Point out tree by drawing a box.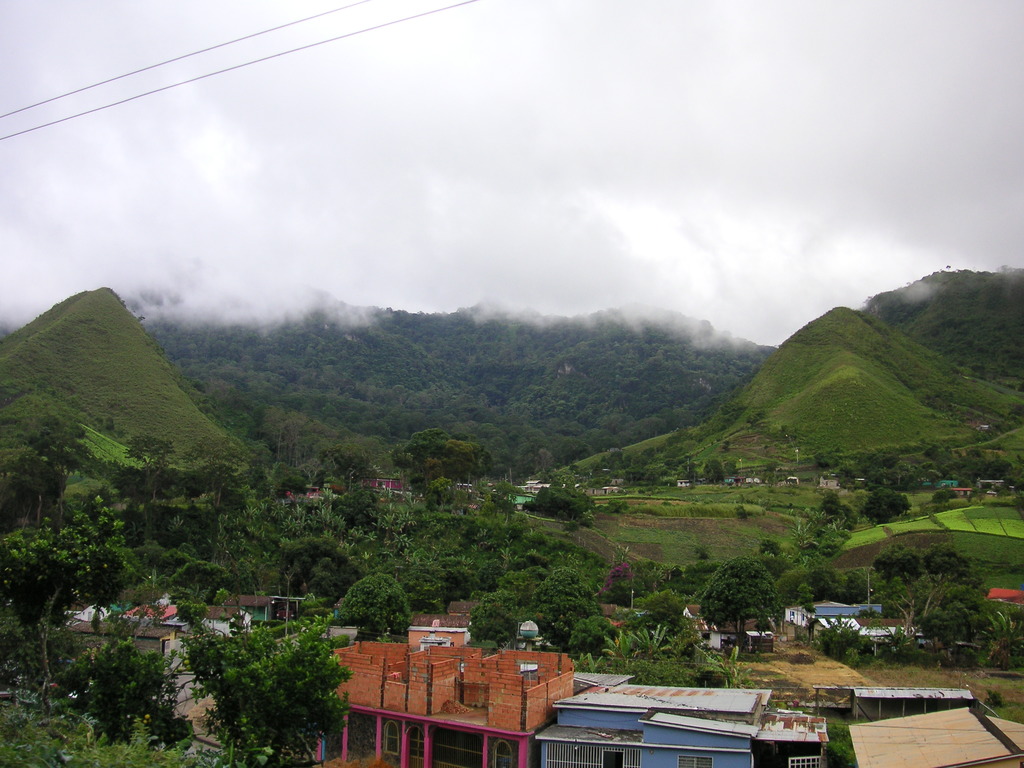
left=318, top=437, right=367, bottom=484.
